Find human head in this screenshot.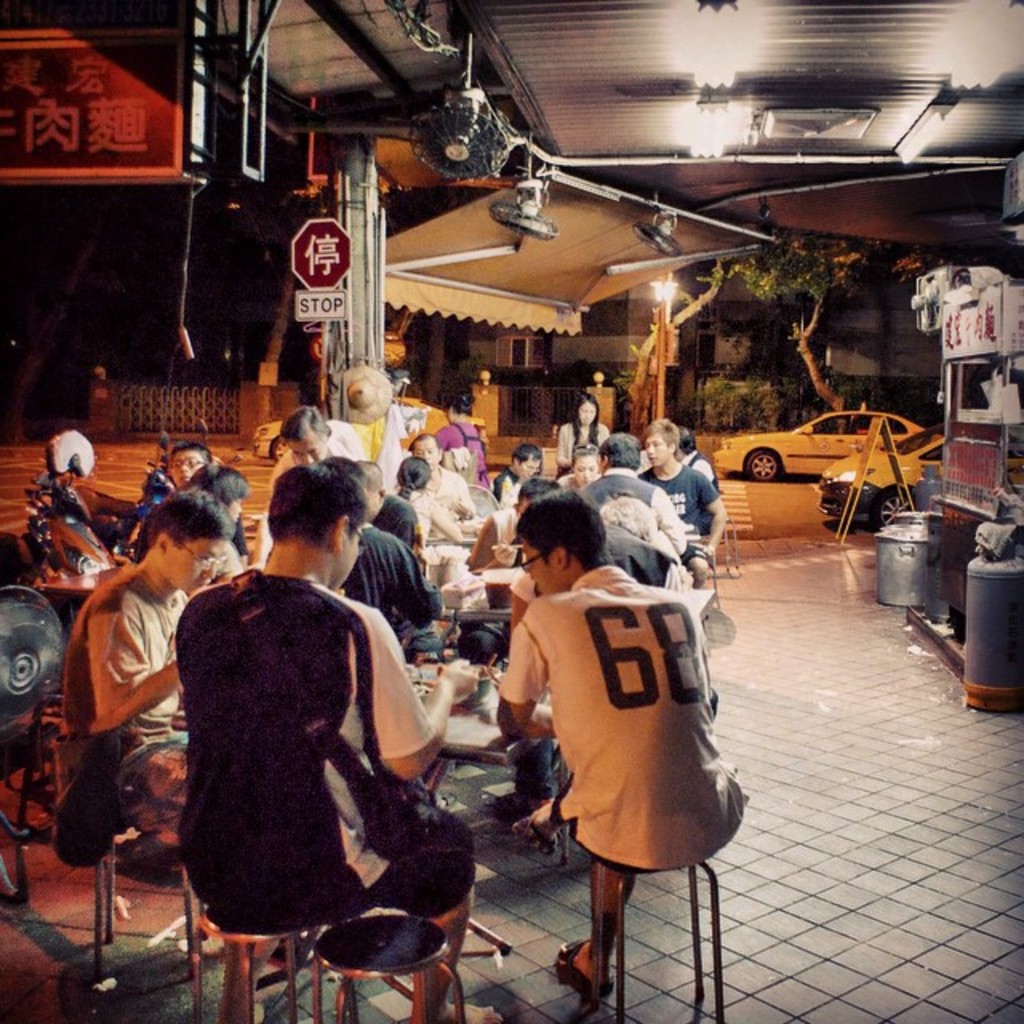
The bounding box for human head is bbox=(187, 461, 250, 515).
